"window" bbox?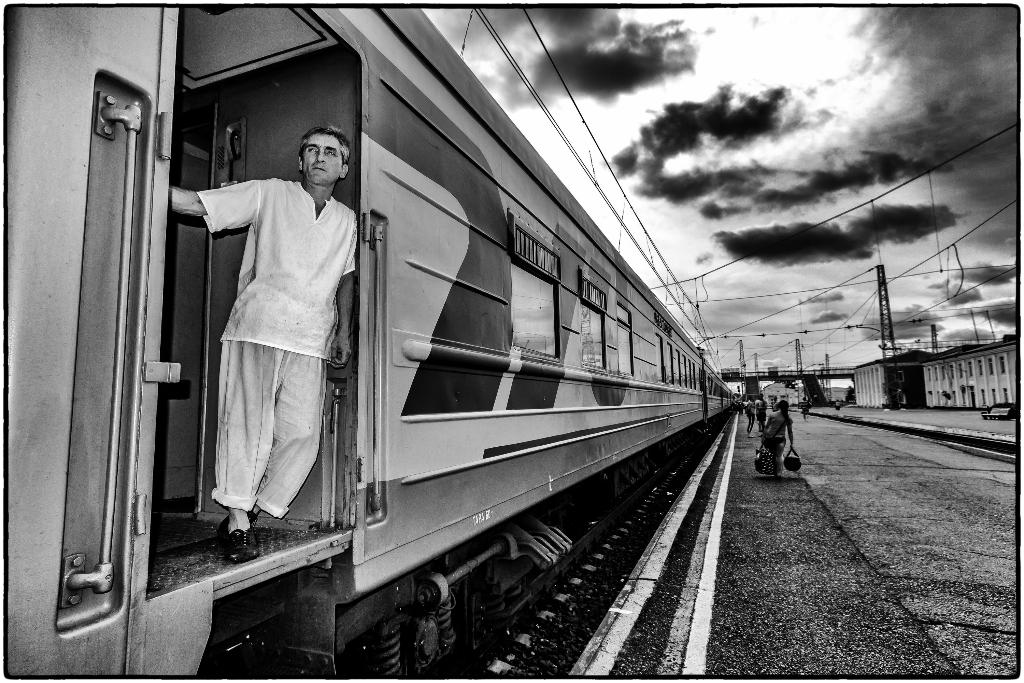
579:265:607:366
